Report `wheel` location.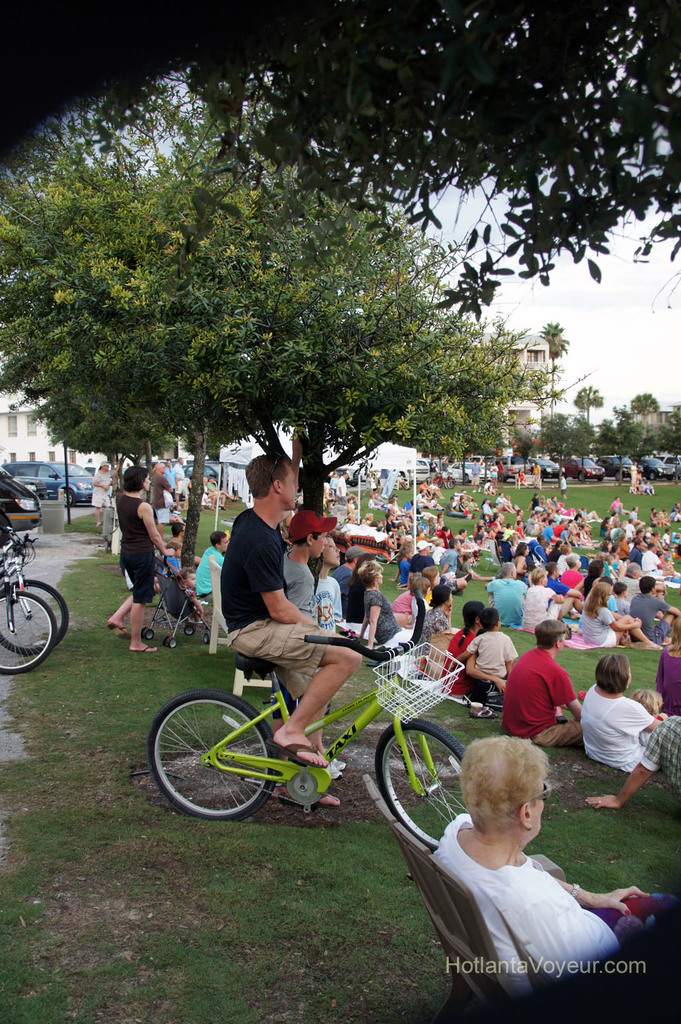
Report: Rect(0, 577, 72, 655).
